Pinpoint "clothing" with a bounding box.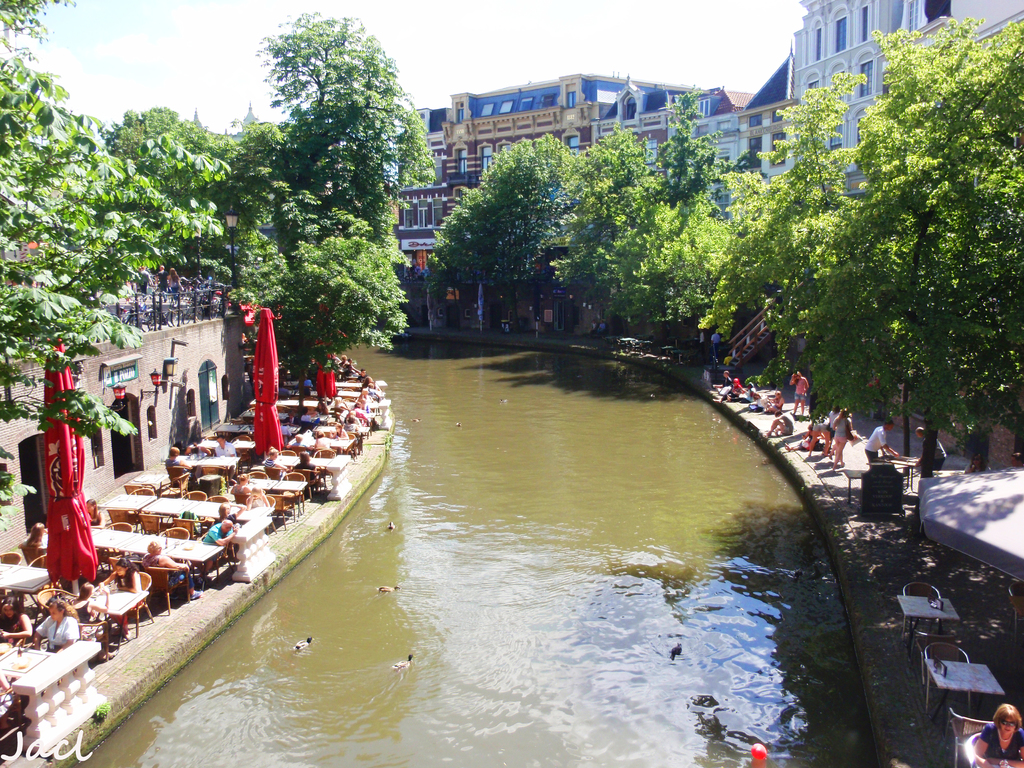
{"x1": 20, "y1": 536, "x2": 51, "y2": 564}.
